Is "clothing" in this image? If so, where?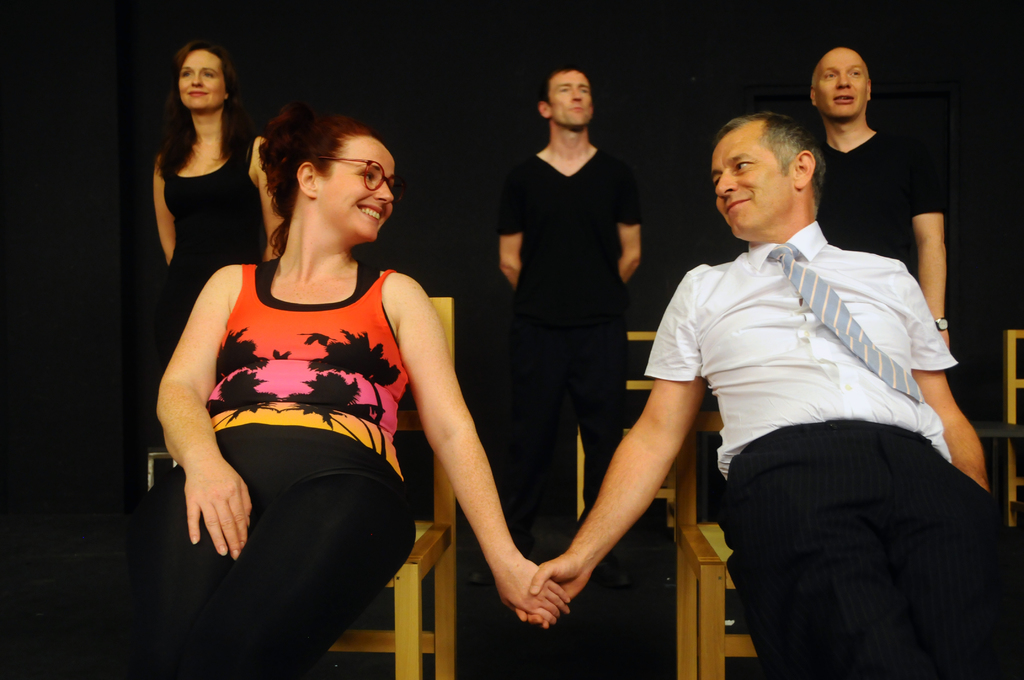
Yes, at [left=653, top=174, right=988, bottom=638].
